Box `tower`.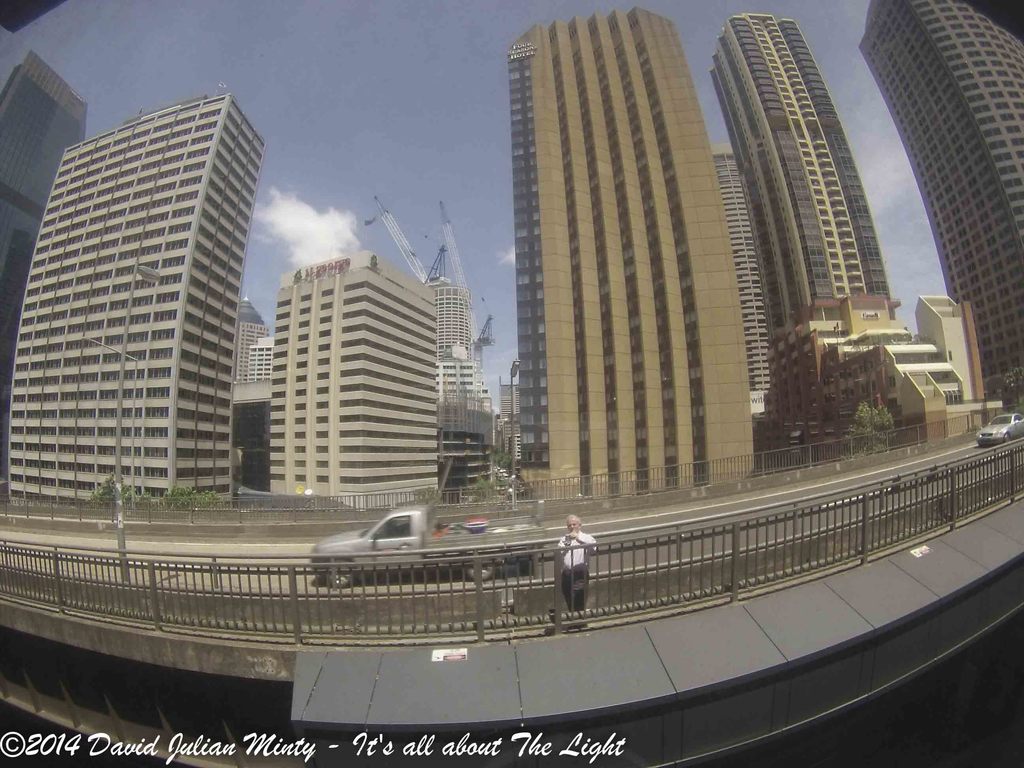
l=508, t=8, r=752, b=505.
